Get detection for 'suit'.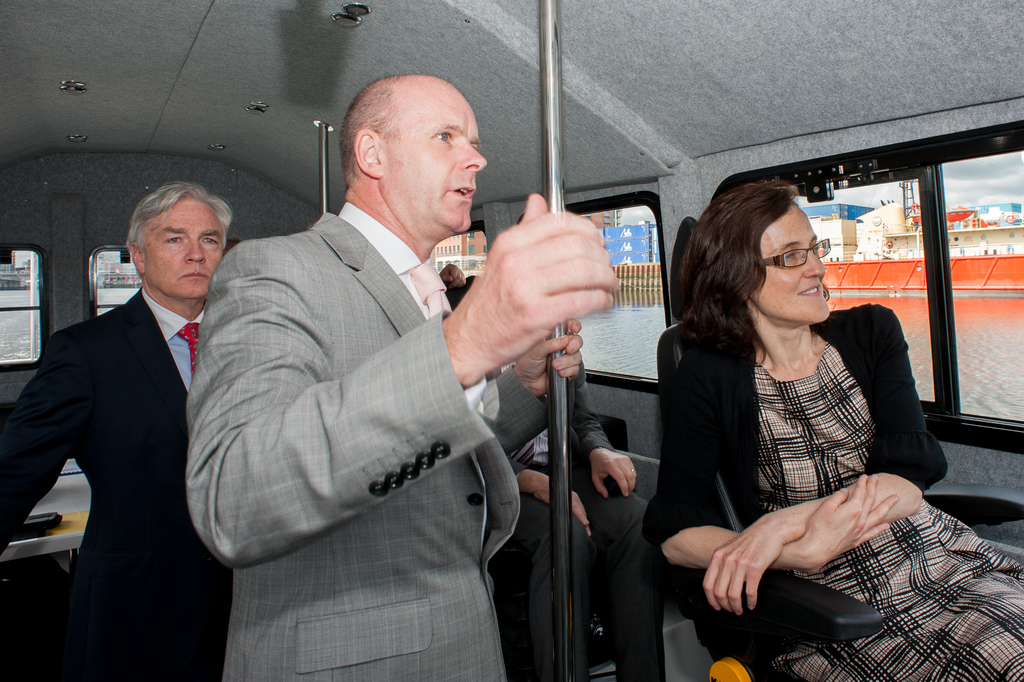
Detection: (497, 347, 644, 681).
